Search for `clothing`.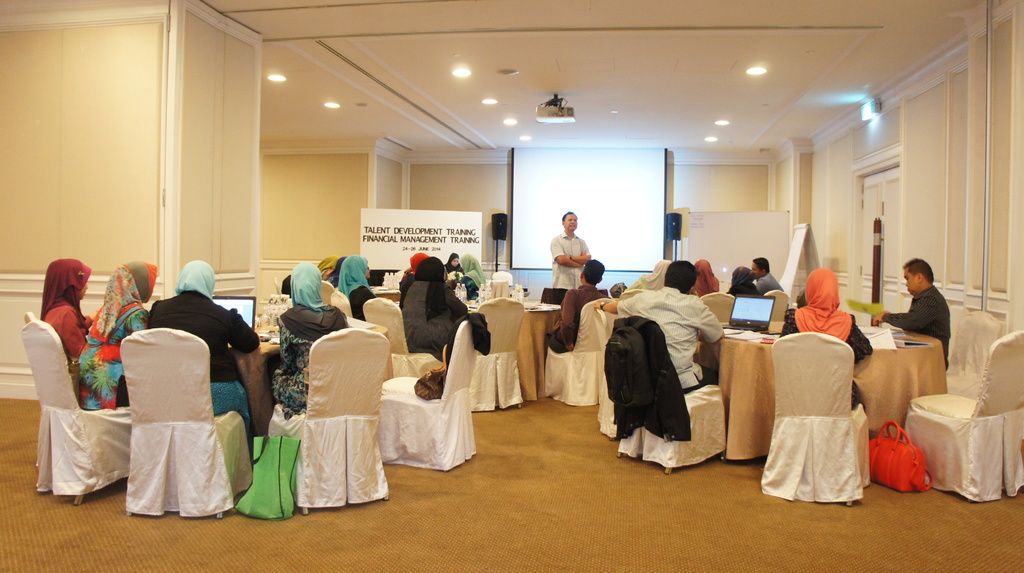
Found at <bbox>620, 287, 724, 392</bbox>.
